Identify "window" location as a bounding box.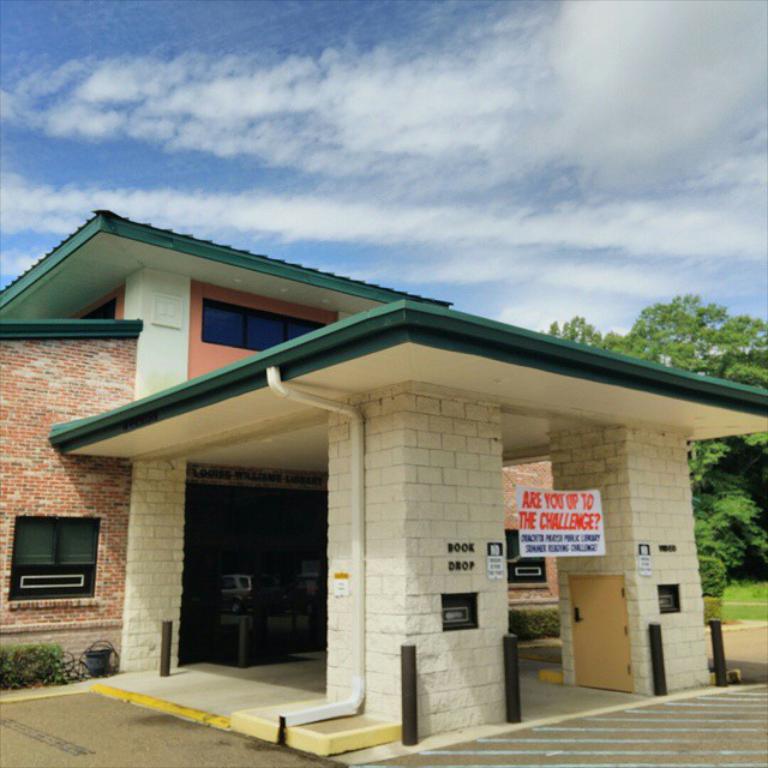
region(203, 298, 328, 354).
